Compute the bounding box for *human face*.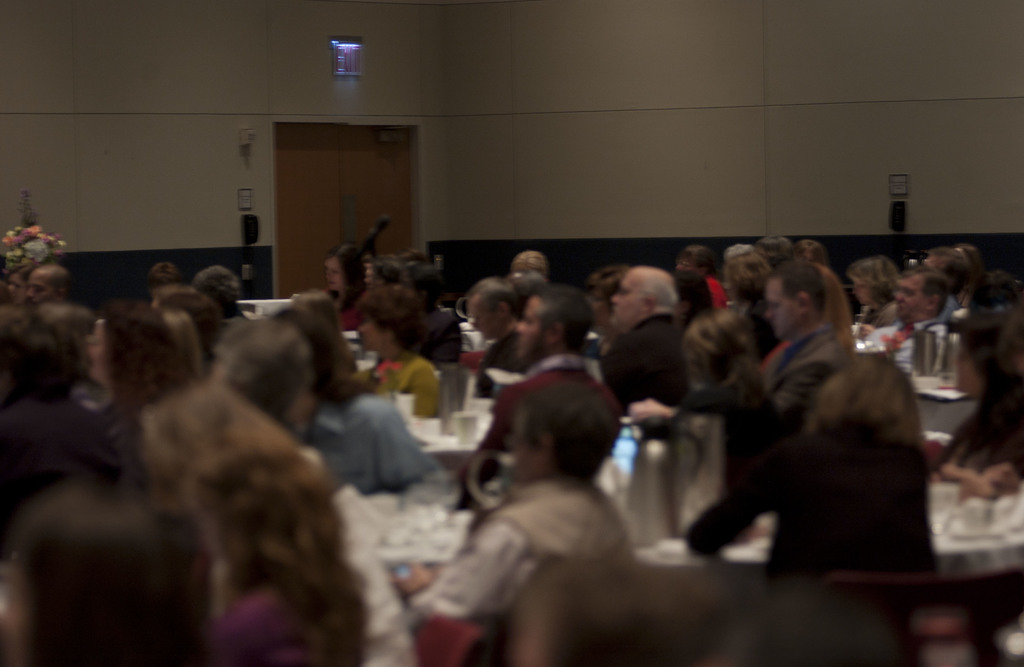
{"left": 897, "top": 280, "right": 924, "bottom": 324}.
